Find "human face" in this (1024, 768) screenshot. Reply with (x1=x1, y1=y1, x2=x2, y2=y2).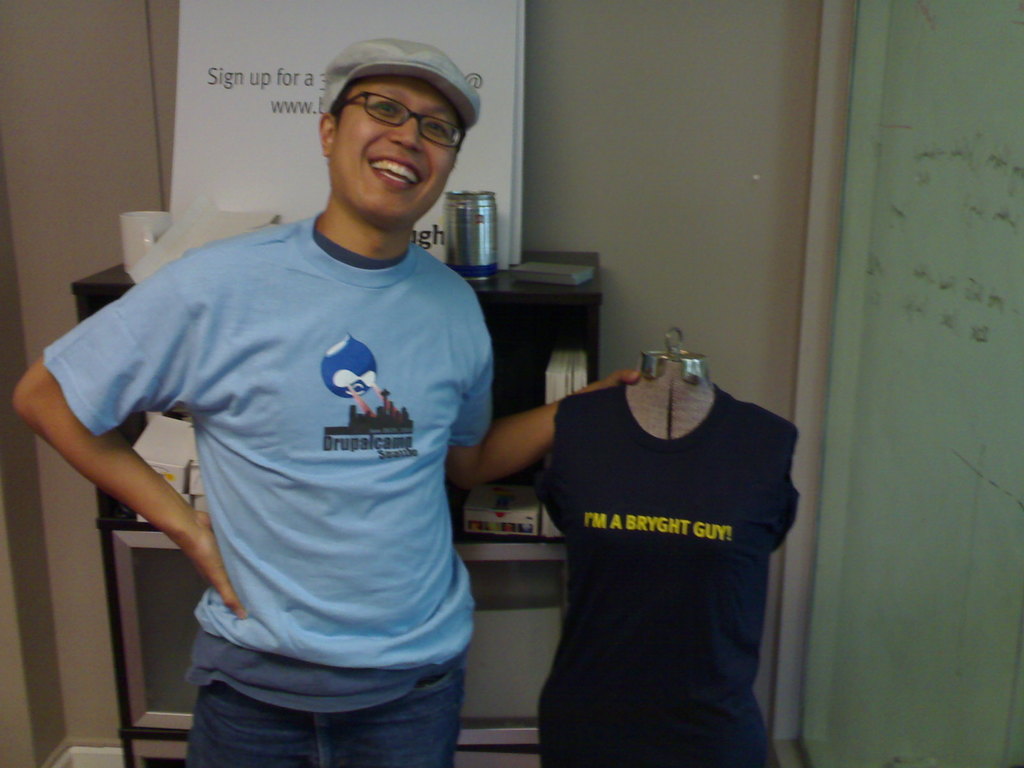
(x1=331, y1=79, x2=461, y2=225).
